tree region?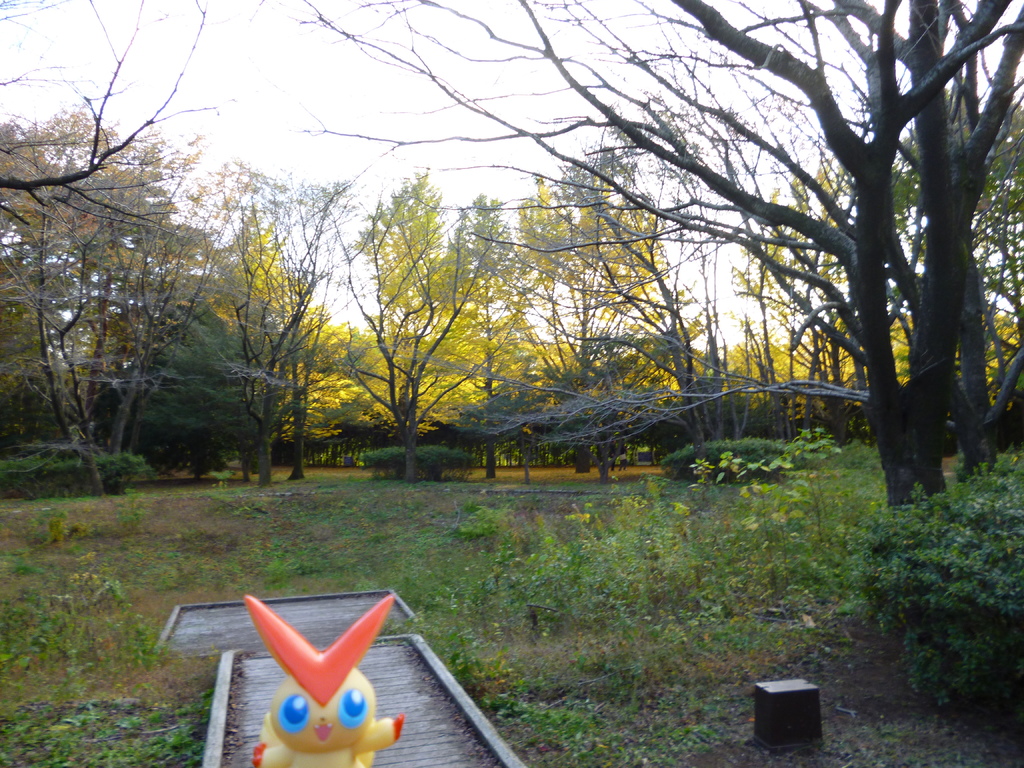
bbox=[191, 219, 287, 380]
